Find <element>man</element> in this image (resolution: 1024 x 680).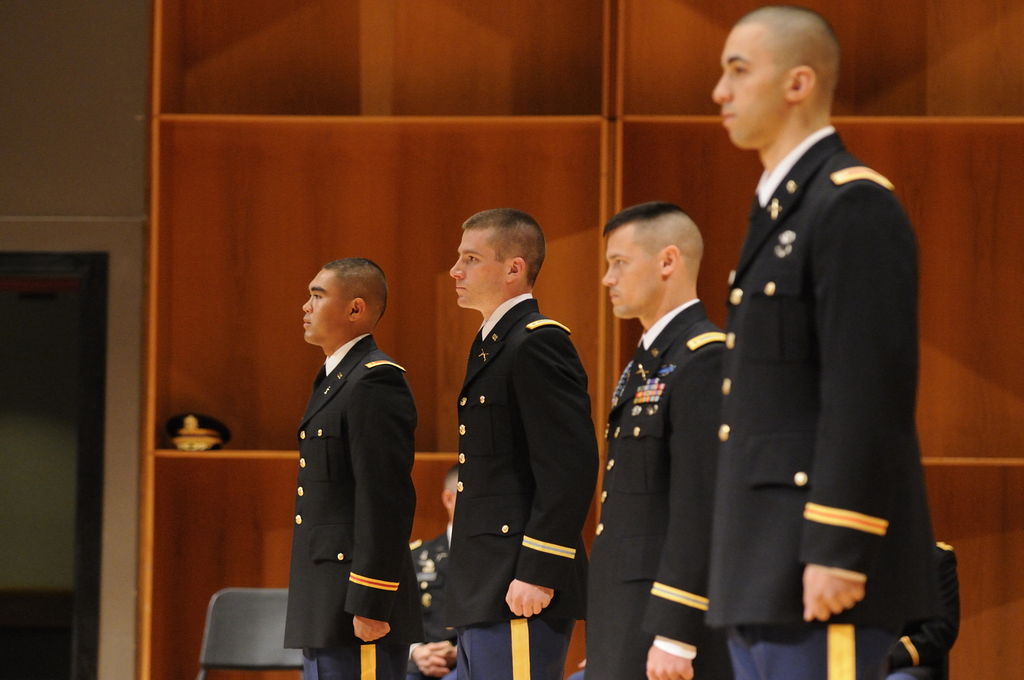
box(404, 463, 461, 679).
